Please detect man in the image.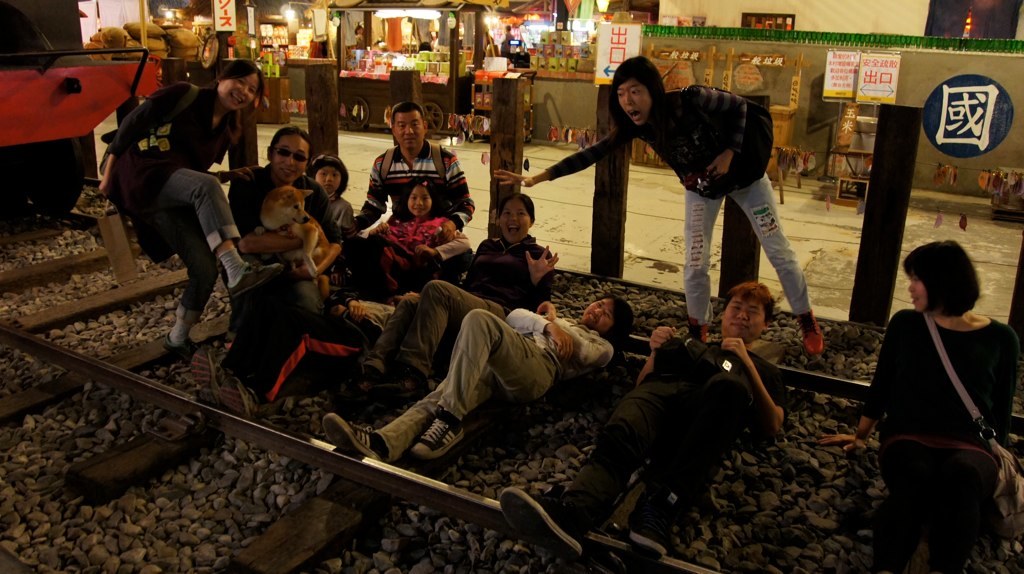
<bbox>491, 53, 825, 356</bbox>.
